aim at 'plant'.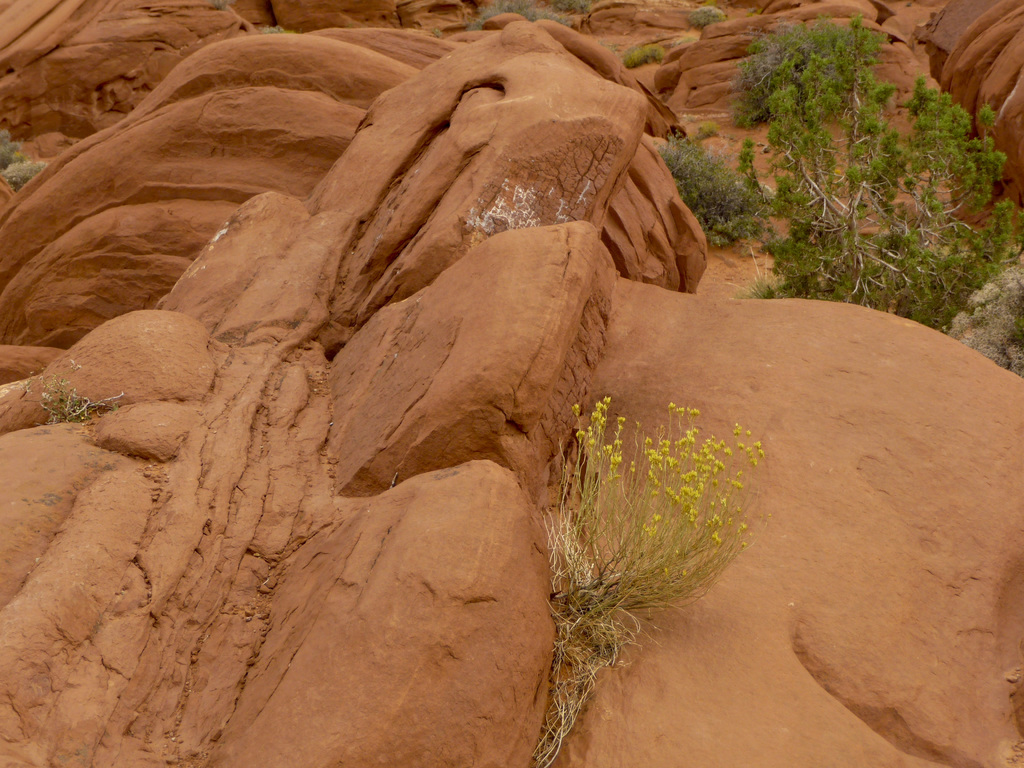
Aimed at bbox(19, 360, 125, 423).
